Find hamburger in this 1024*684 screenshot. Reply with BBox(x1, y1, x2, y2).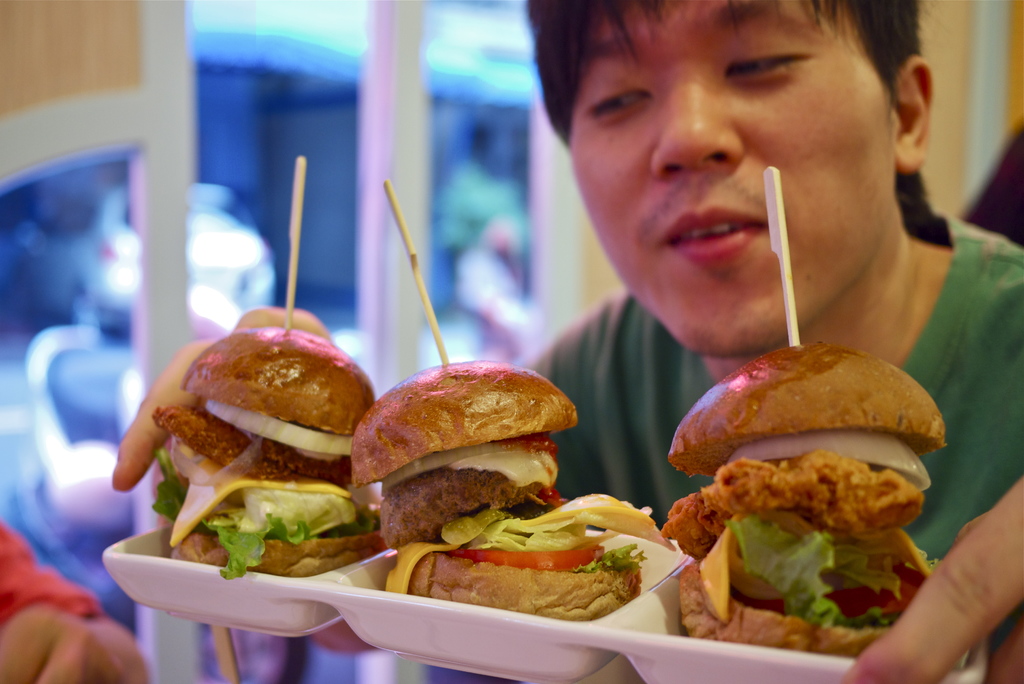
BBox(354, 354, 678, 623).
